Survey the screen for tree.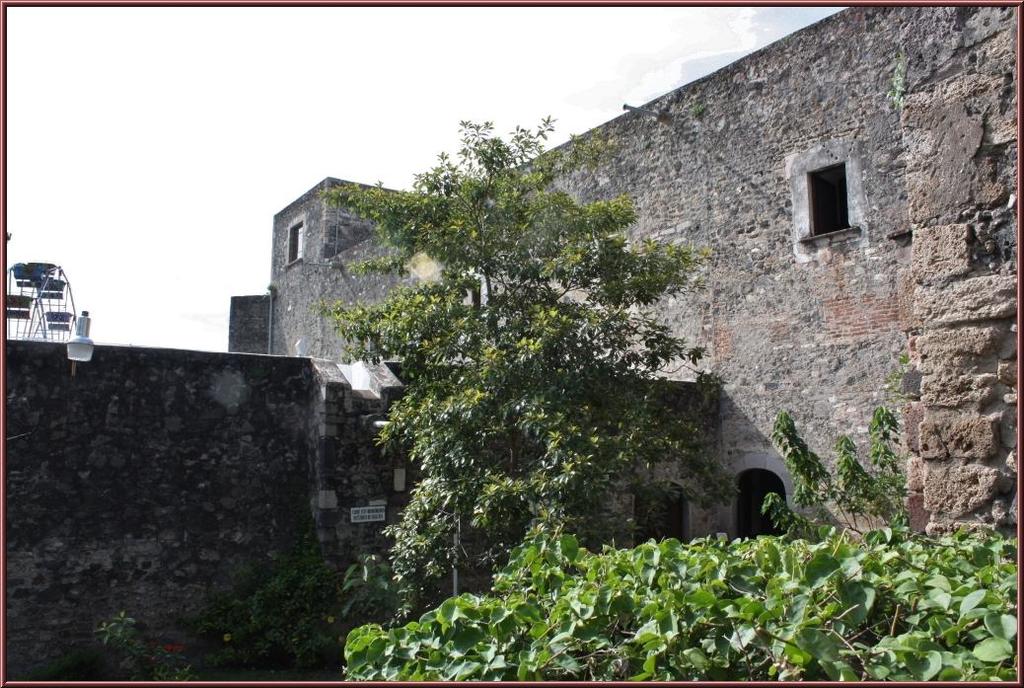
Survey found: region(340, 517, 1023, 687).
